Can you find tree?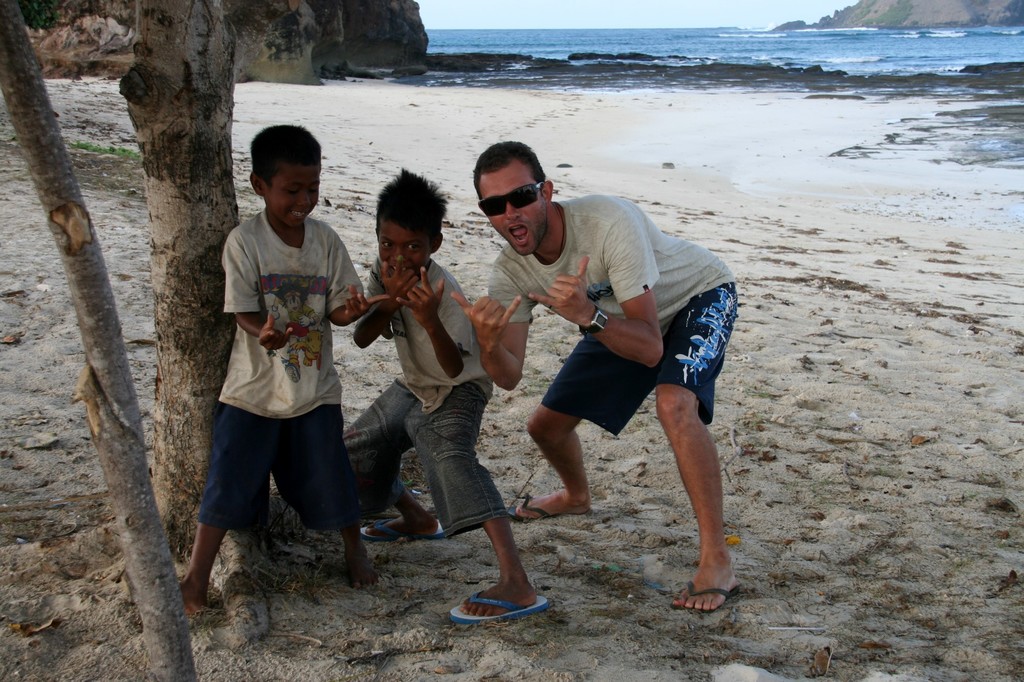
Yes, bounding box: (0, 0, 195, 681).
